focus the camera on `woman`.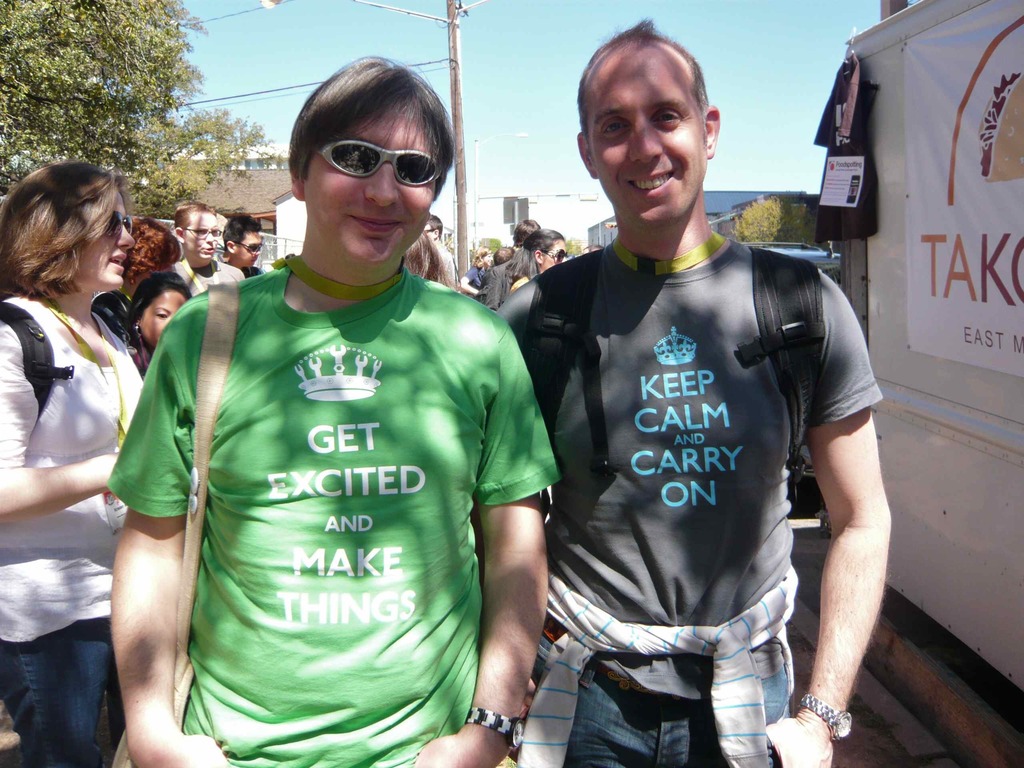
Focus region: rect(88, 216, 179, 349).
